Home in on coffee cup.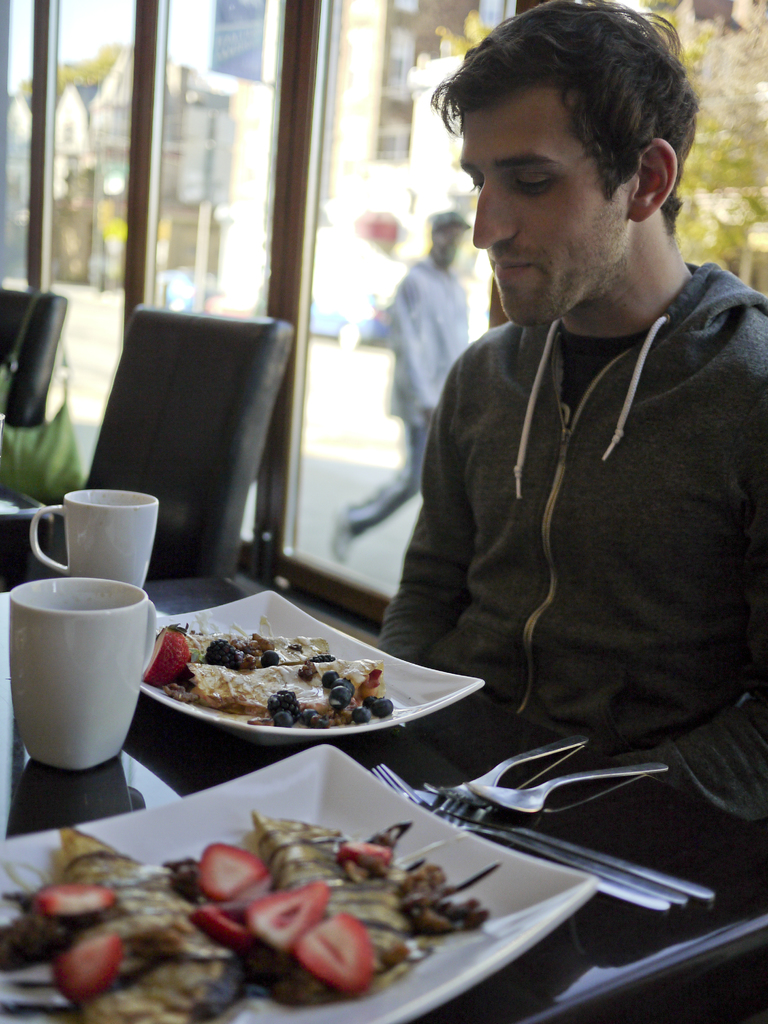
Homed in at (10, 575, 158, 776).
